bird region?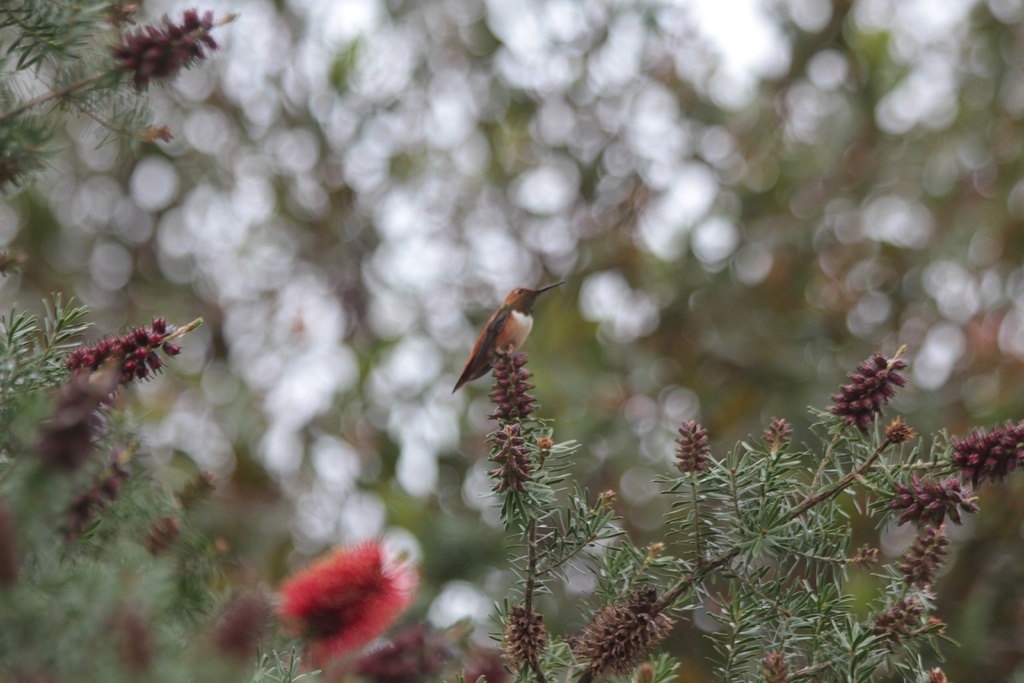
rect(452, 284, 554, 407)
